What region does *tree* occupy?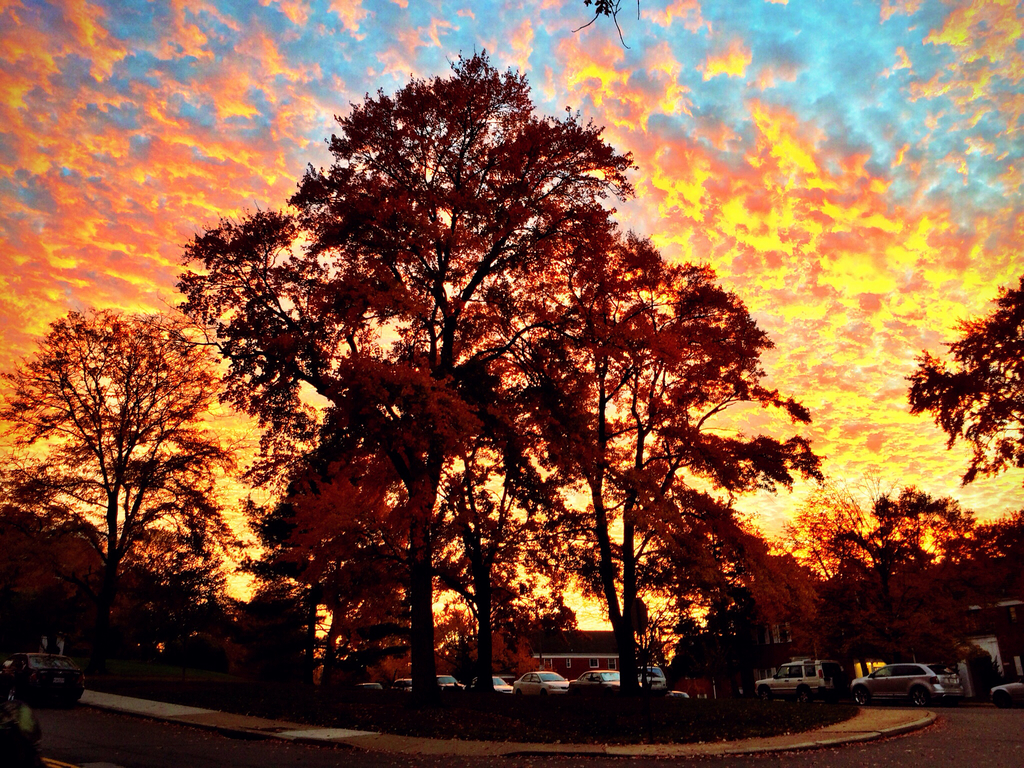
x1=770 y1=492 x2=863 y2=586.
